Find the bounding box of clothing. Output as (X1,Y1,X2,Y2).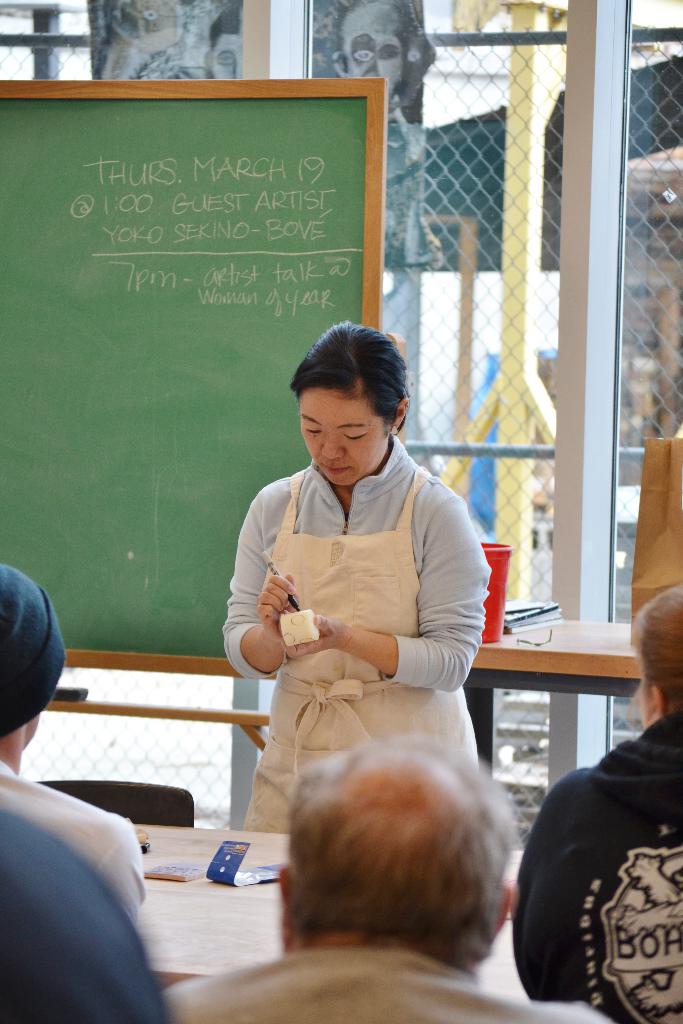
(155,947,605,1022).
